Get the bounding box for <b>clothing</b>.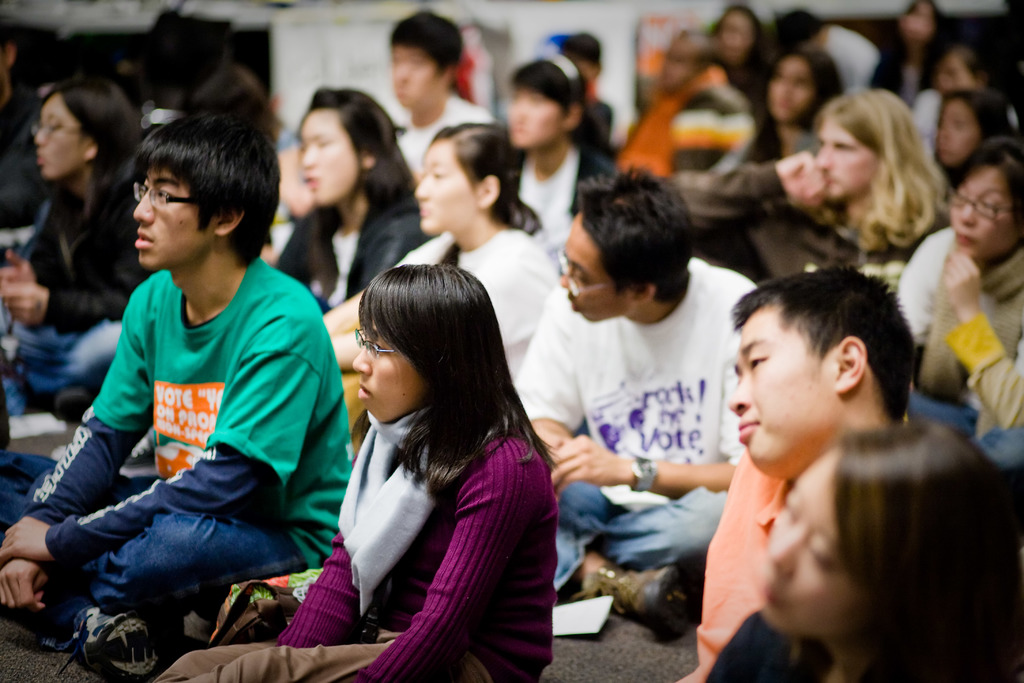
<bbox>0, 259, 356, 642</bbox>.
